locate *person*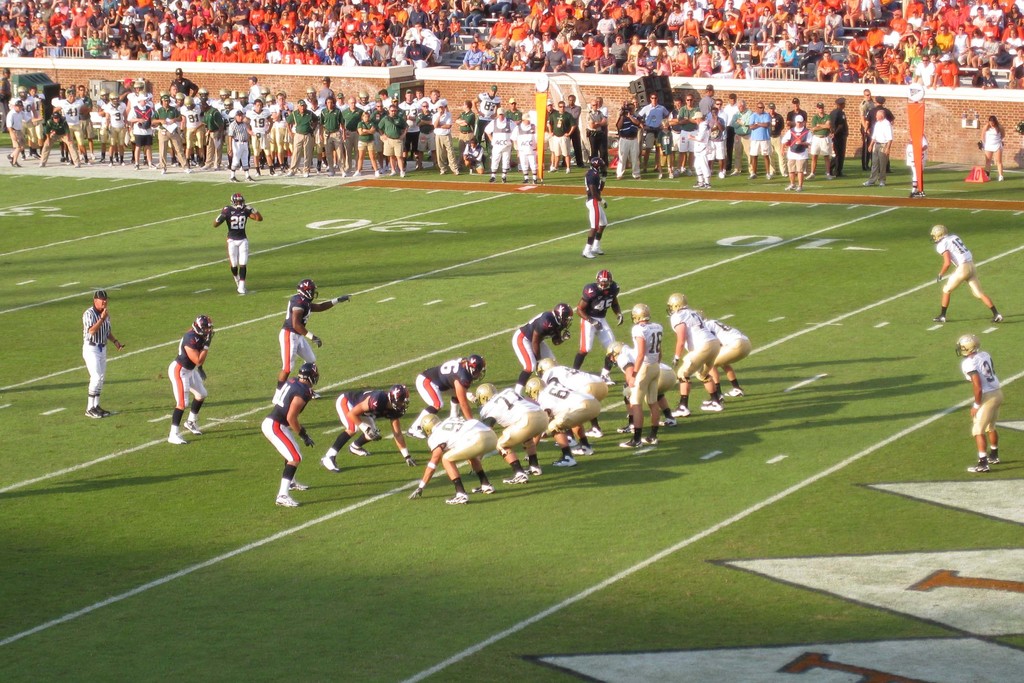
698,304,755,407
